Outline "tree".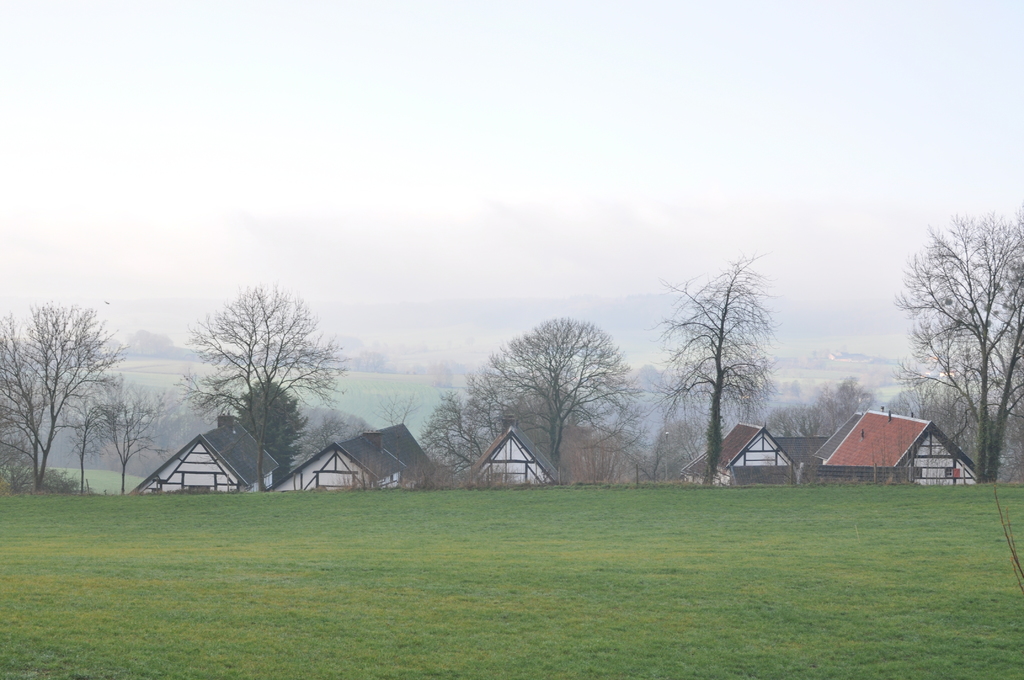
Outline: (left=293, top=413, right=357, bottom=469).
